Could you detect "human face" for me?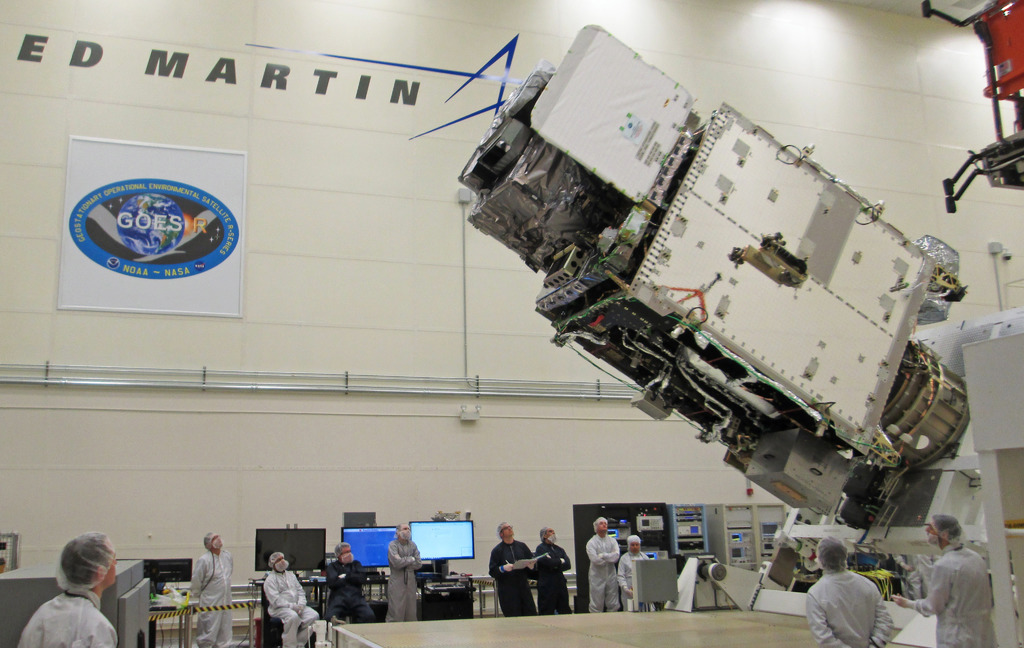
Detection result: x1=273, y1=556, x2=286, y2=569.
